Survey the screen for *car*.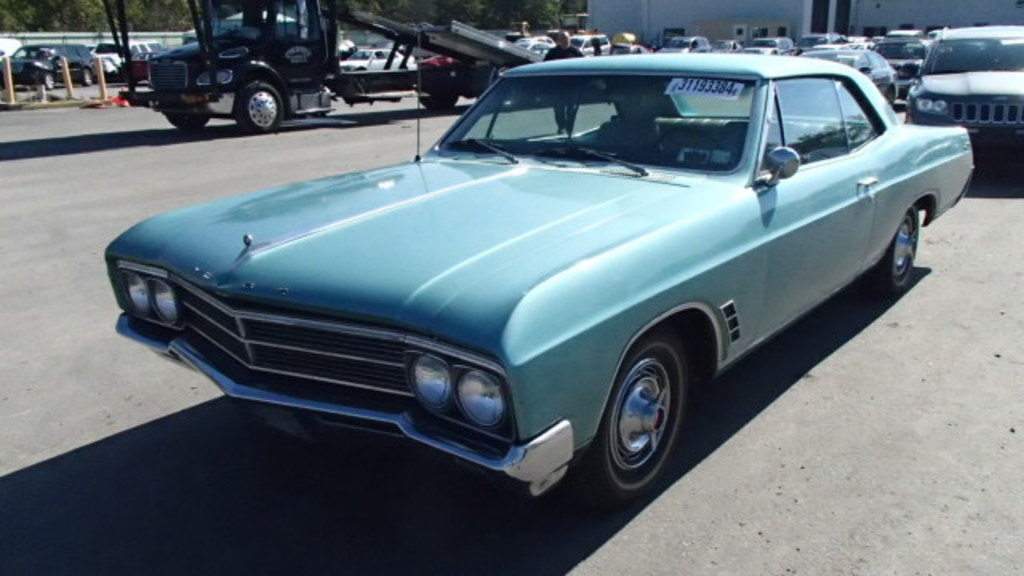
Survey found: 0, 42, 107, 83.
